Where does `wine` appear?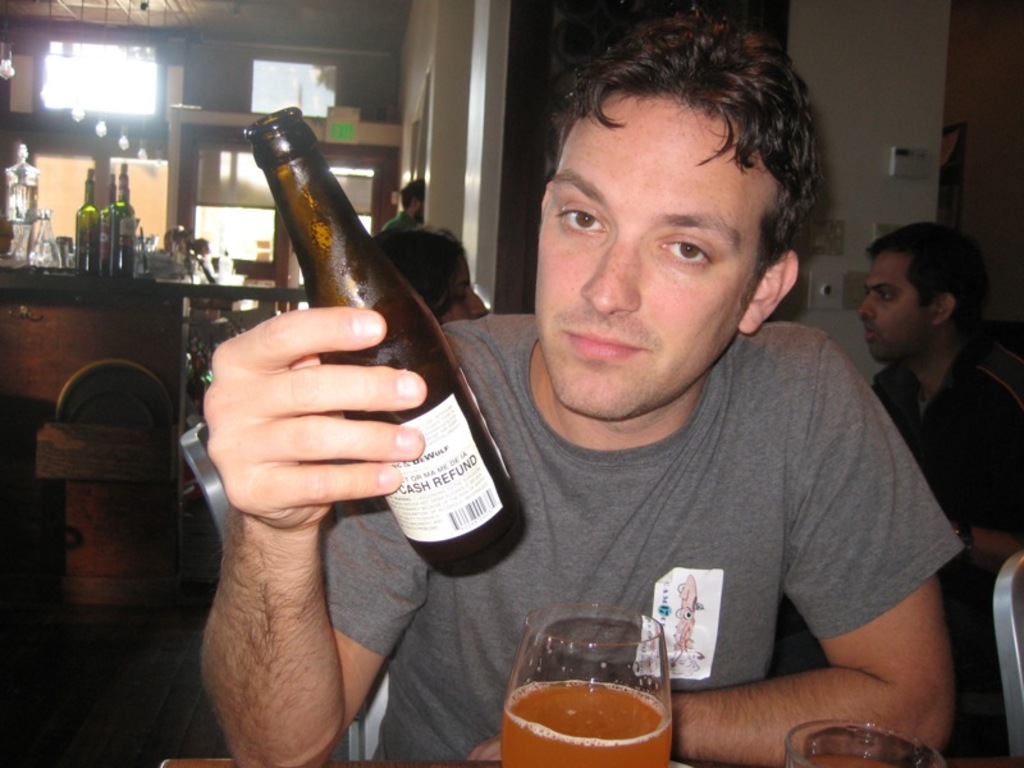
Appears at 101,172,119,274.
